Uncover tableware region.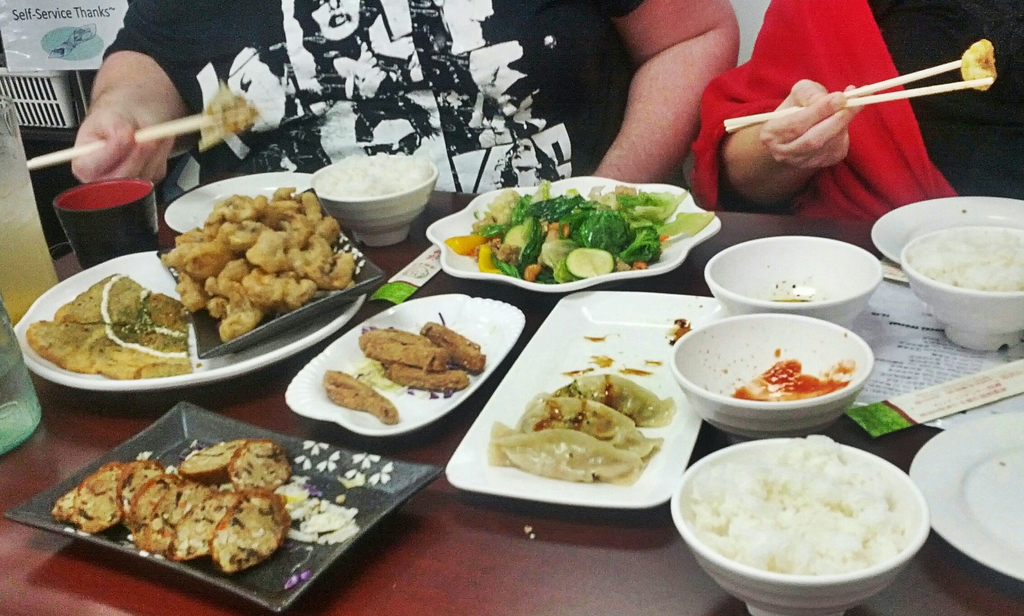
Uncovered: (900, 221, 1023, 351).
